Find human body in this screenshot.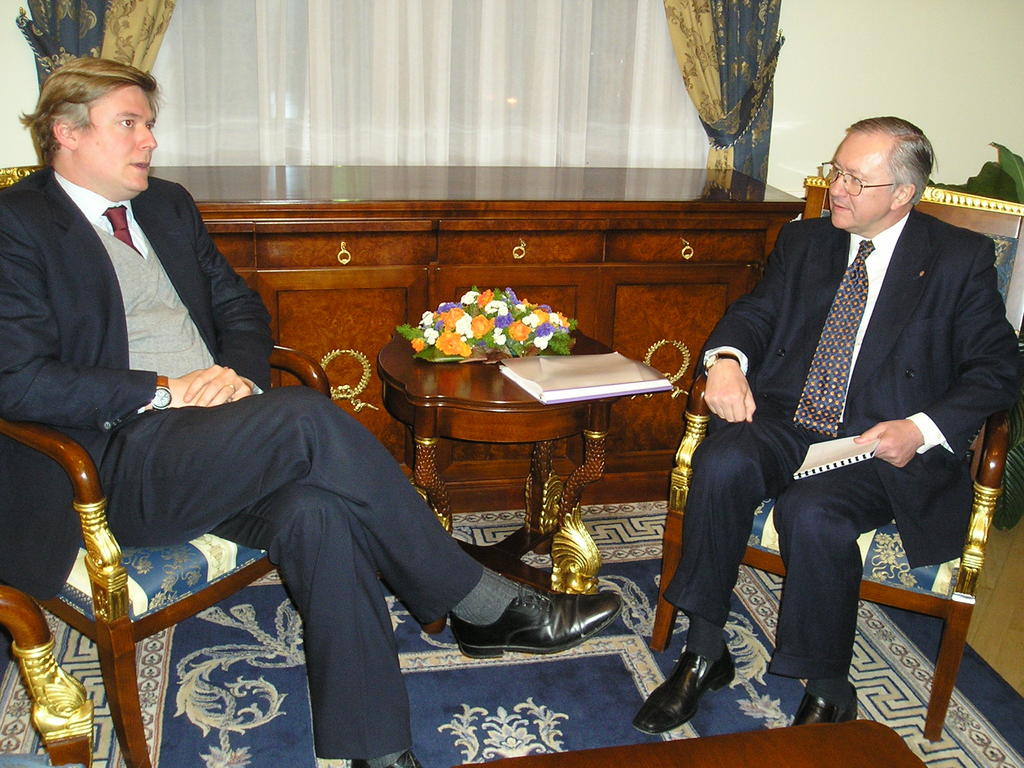
The bounding box for human body is <bbox>0, 49, 621, 767</bbox>.
